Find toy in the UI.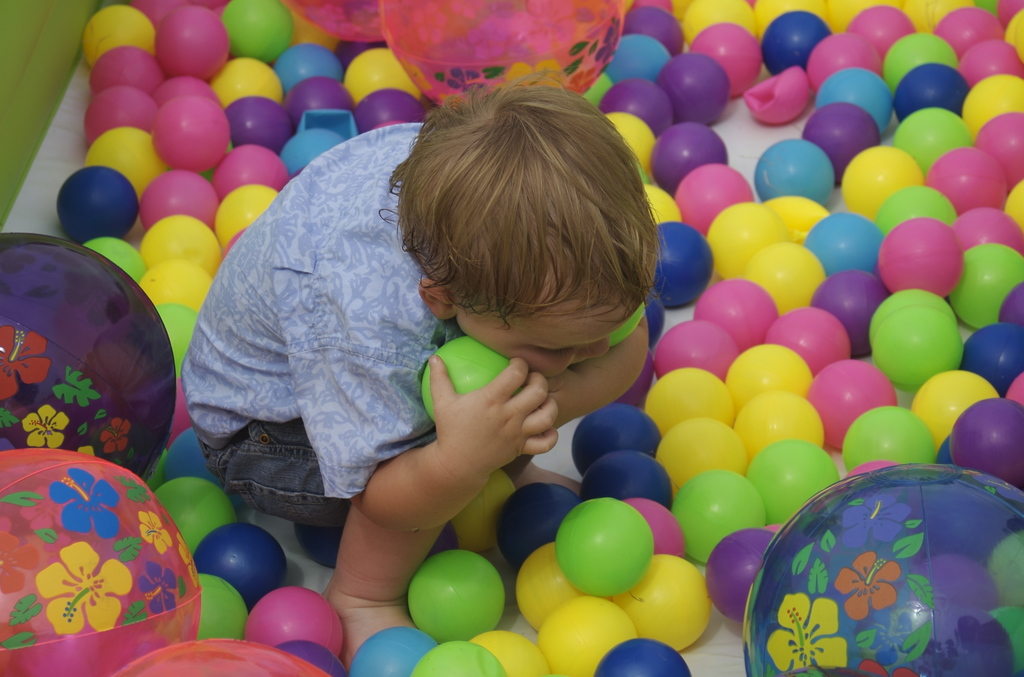
UI element at select_region(942, 239, 1023, 334).
